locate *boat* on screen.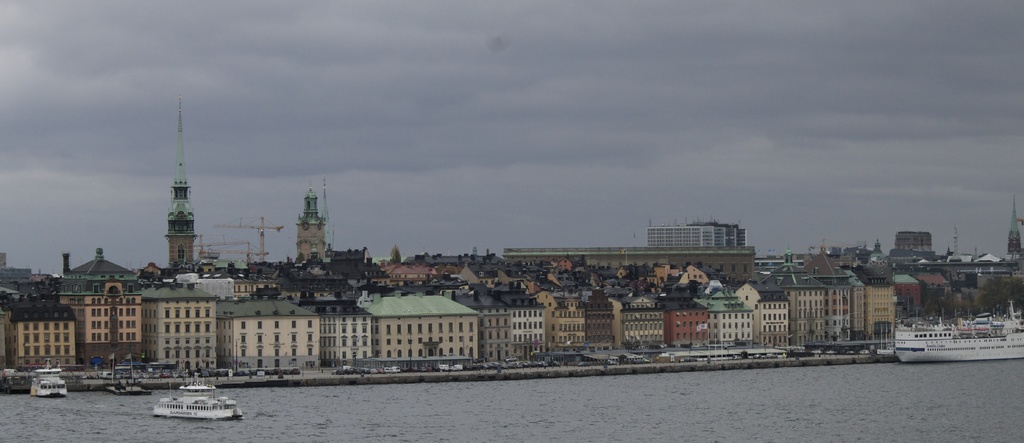
On screen at Rect(30, 360, 65, 399).
